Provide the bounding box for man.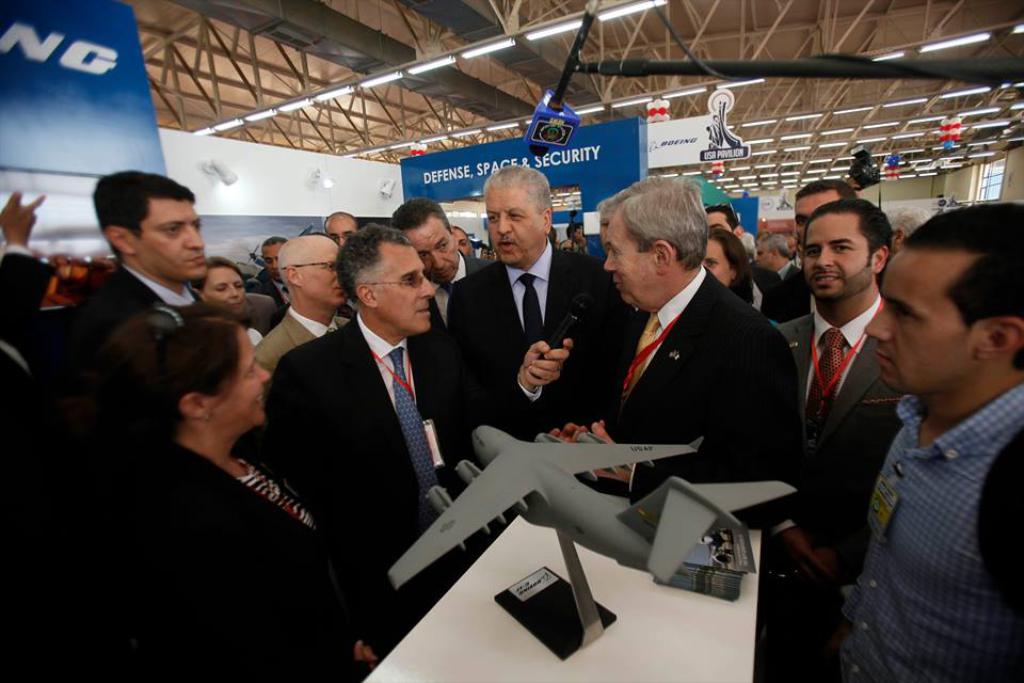
[767, 193, 938, 574].
